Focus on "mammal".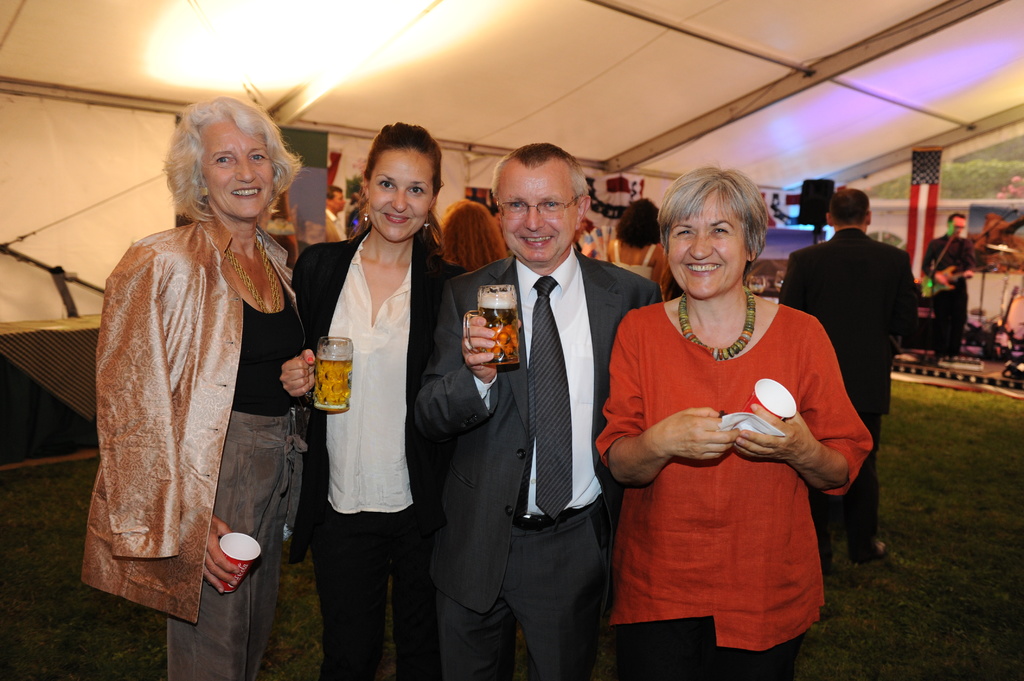
Focused at <box>771,185,924,577</box>.
